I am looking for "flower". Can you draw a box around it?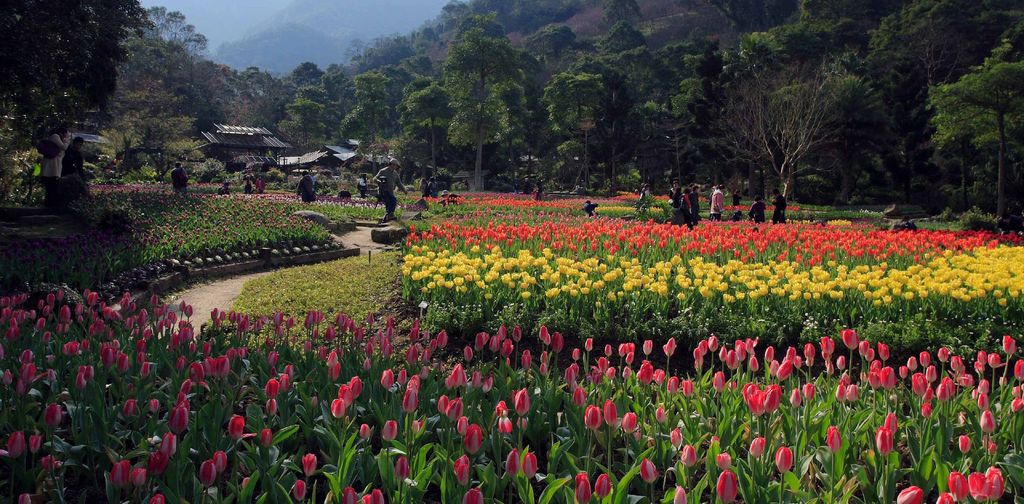
Sure, the bounding box is (904, 353, 918, 372).
